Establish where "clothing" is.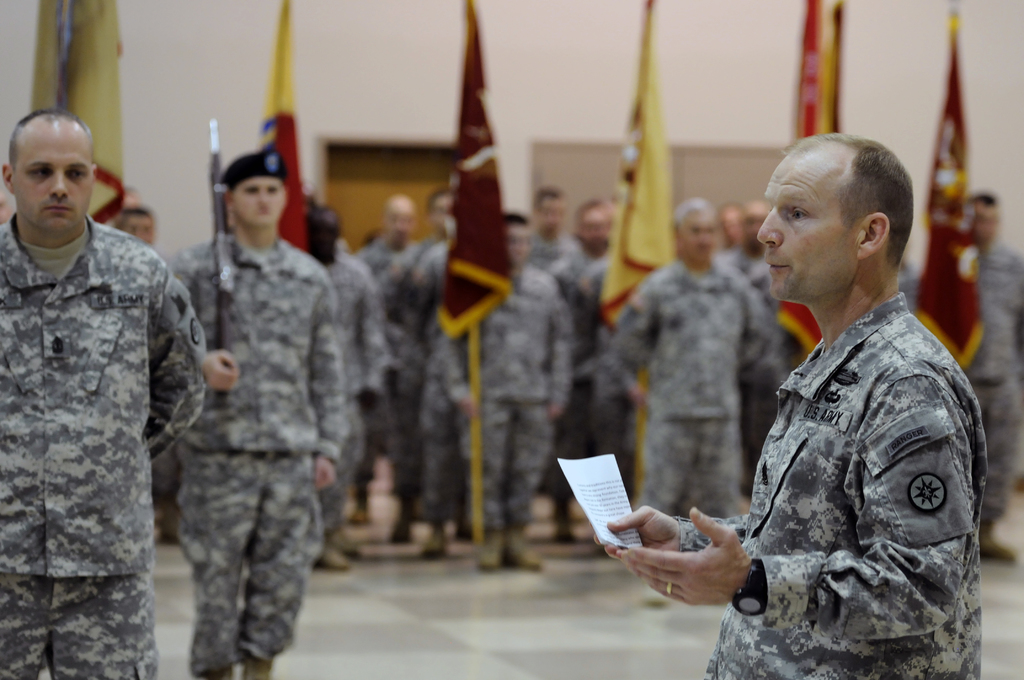
Established at detection(959, 232, 1023, 542).
